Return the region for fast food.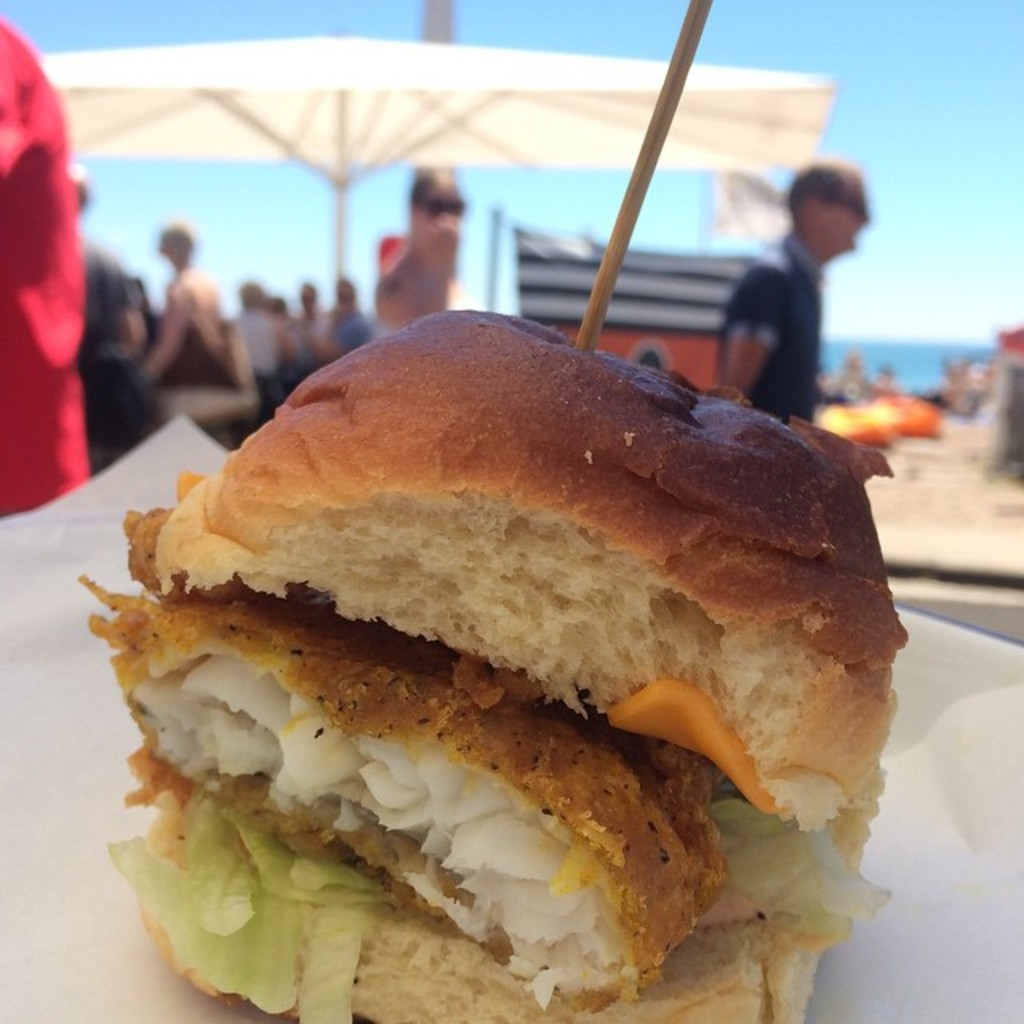
(112, 339, 875, 962).
